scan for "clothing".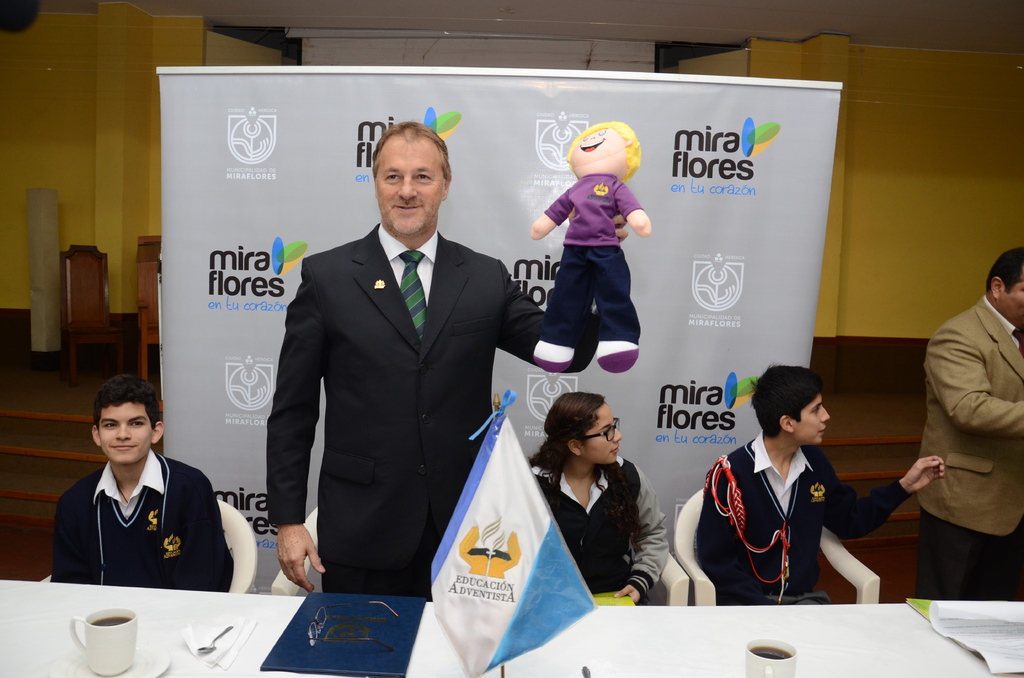
Scan result: {"left": 260, "top": 232, "right": 599, "bottom": 604}.
